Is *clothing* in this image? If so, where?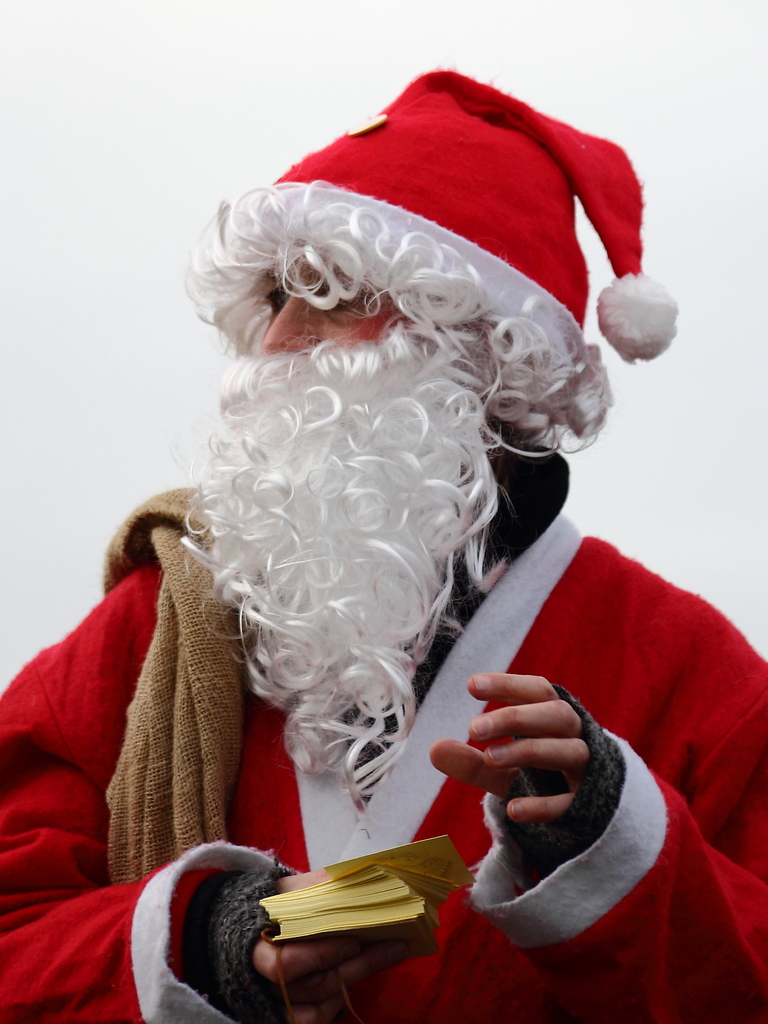
Yes, at BBox(0, 431, 767, 1023).
